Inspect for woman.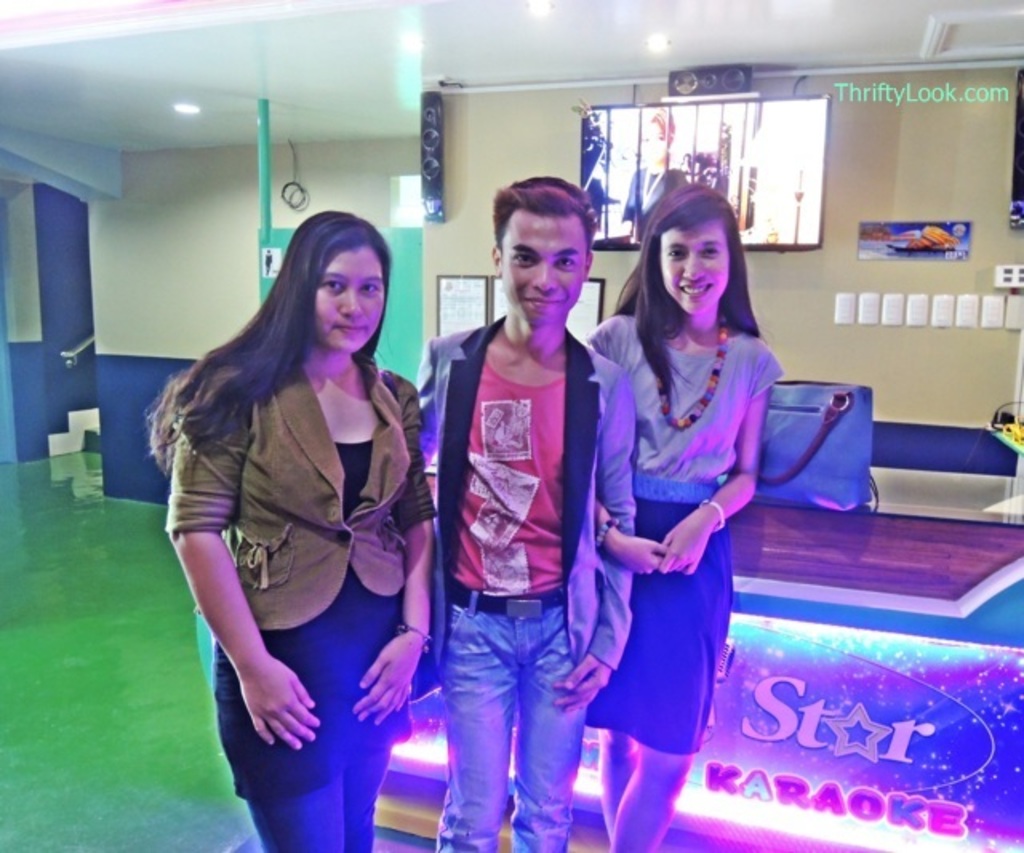
Inspection: (x1=141, y1=206, x2=429, y2=851).
